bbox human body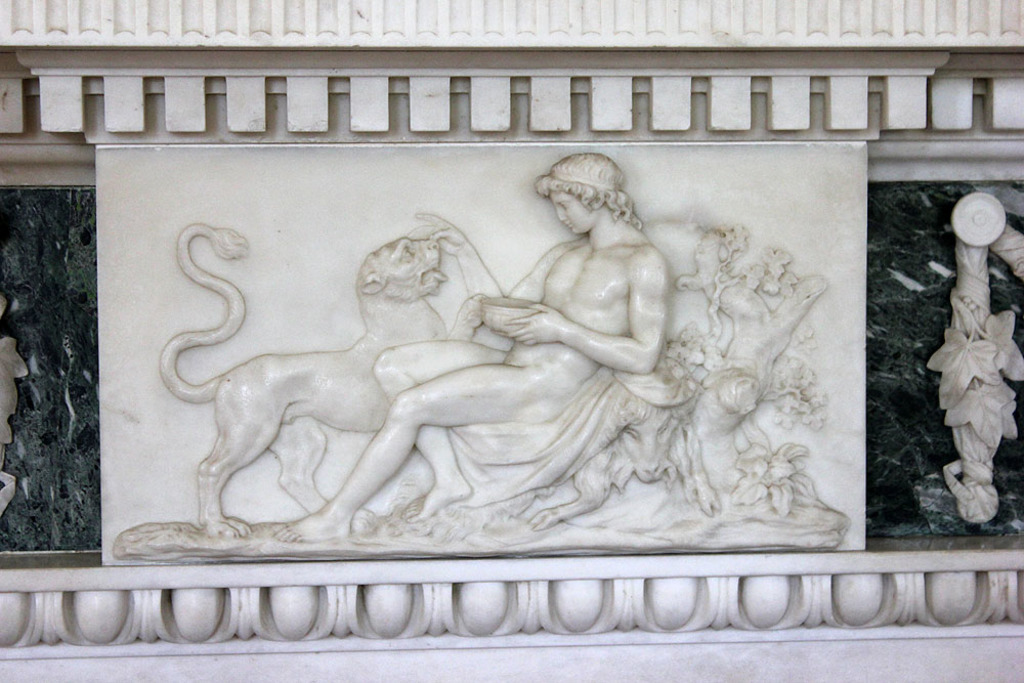
x1=272 y1=156 x2=671 y2=545
